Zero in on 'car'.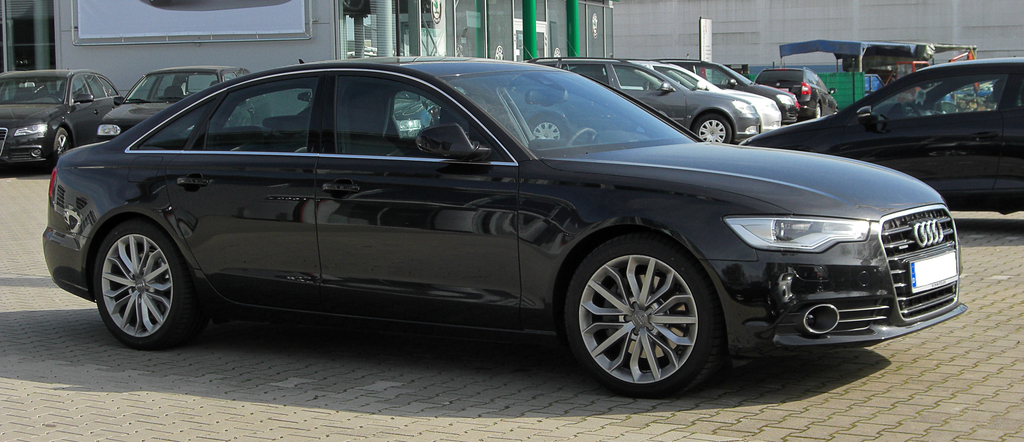
Zeroed in: 95/66/252/143.
